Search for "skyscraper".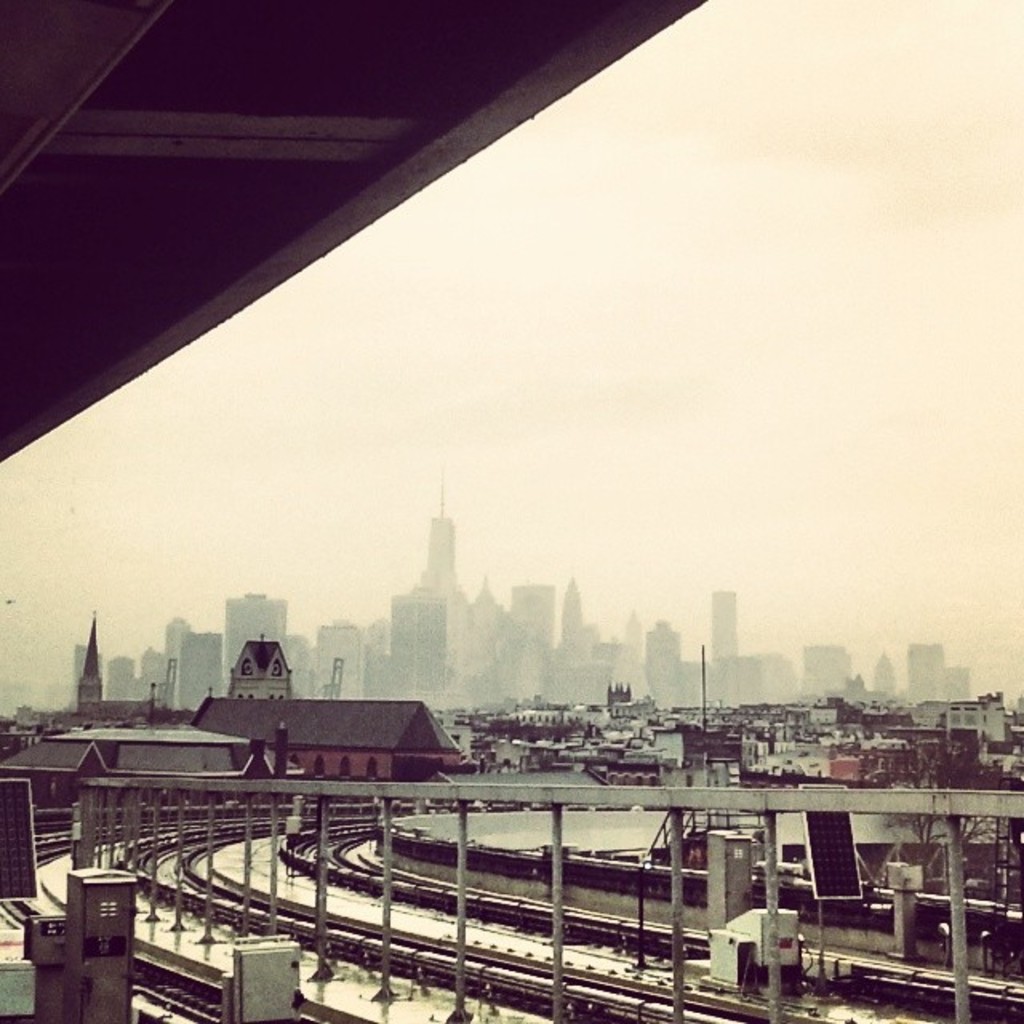
Found at [left=72, top=616, right=123, bottom=736].
